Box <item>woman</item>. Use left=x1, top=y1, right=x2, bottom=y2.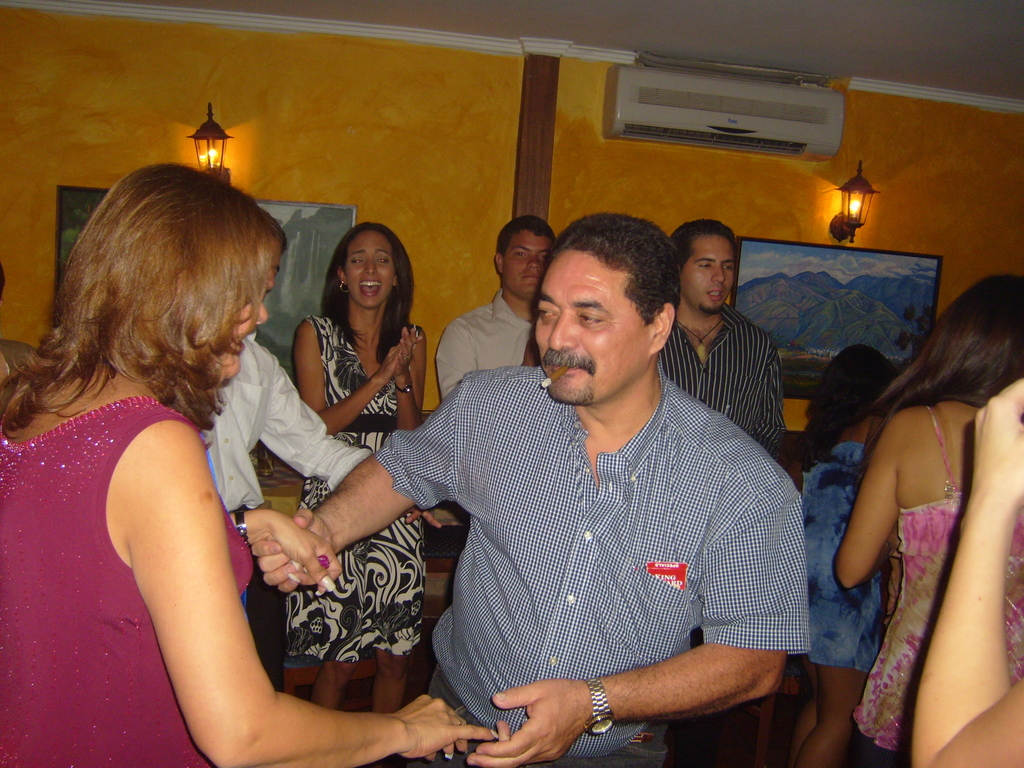
left=779, top=344, right=906, bottom=767.
